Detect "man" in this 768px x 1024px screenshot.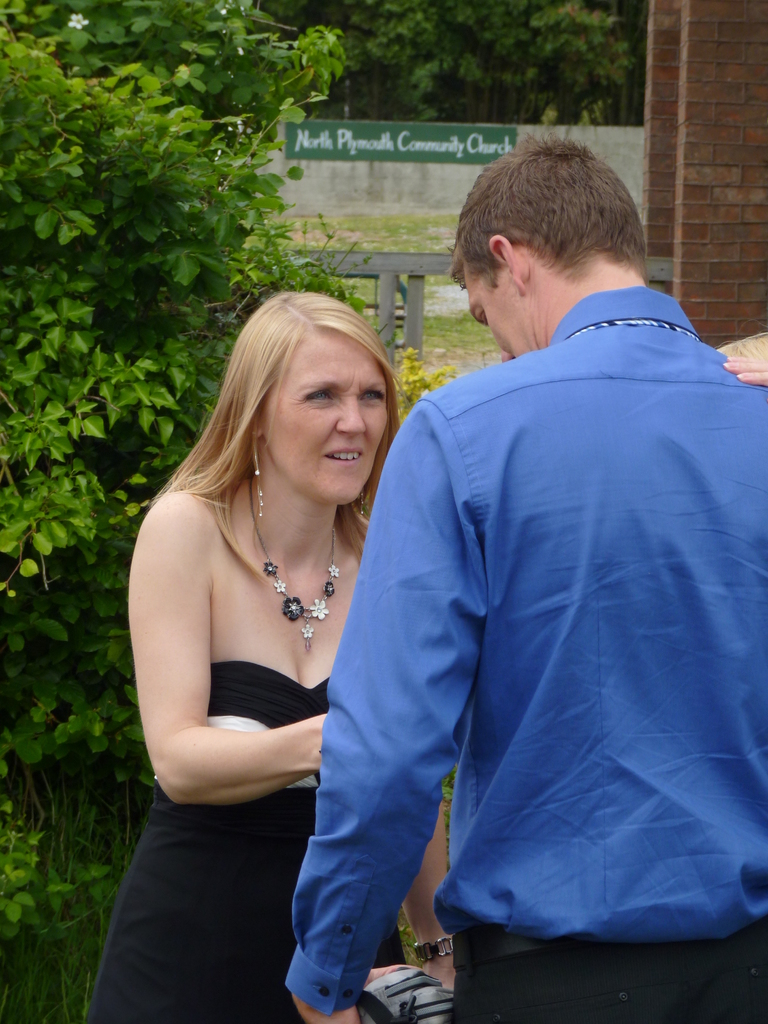
Detection: Rect(292, 172, 717, 1002).
